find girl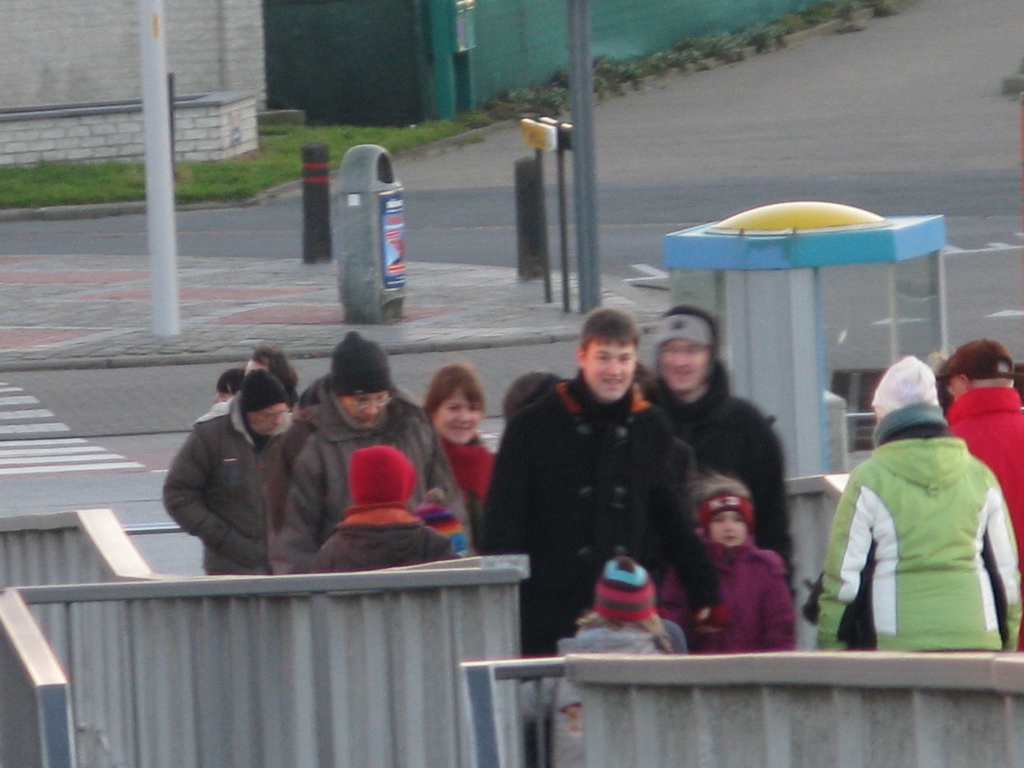
[x1=413, y1=361, x2=501, y2=552]
